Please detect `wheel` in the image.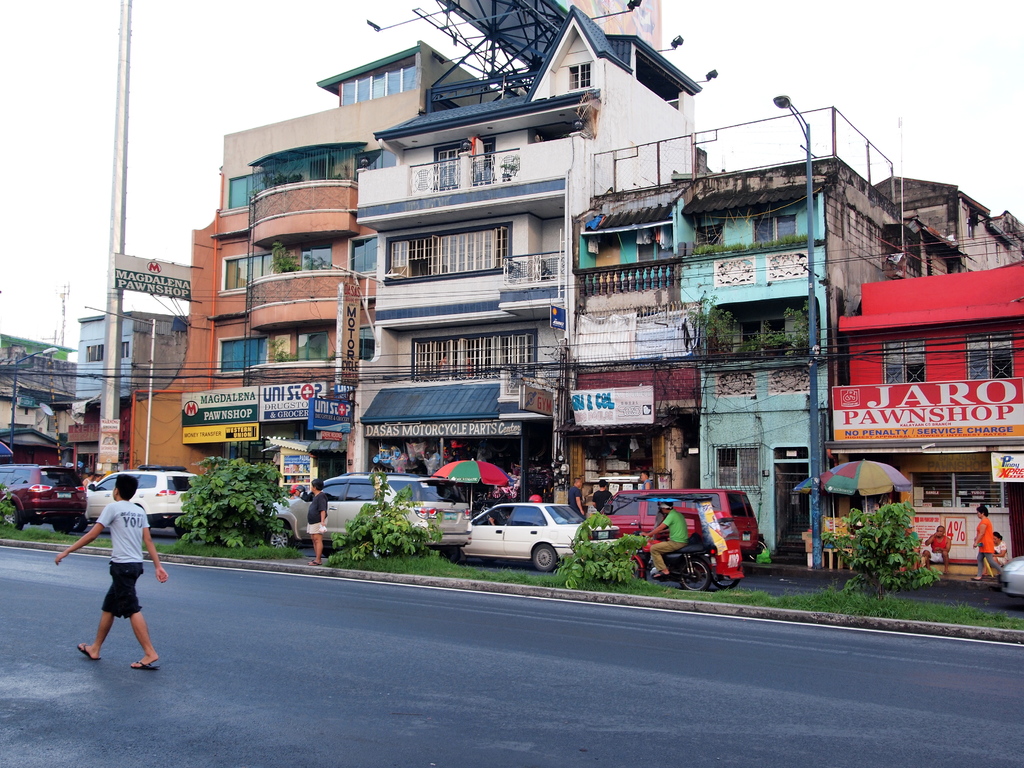
<bbox>678, 554, 710, 593</bbox>.
